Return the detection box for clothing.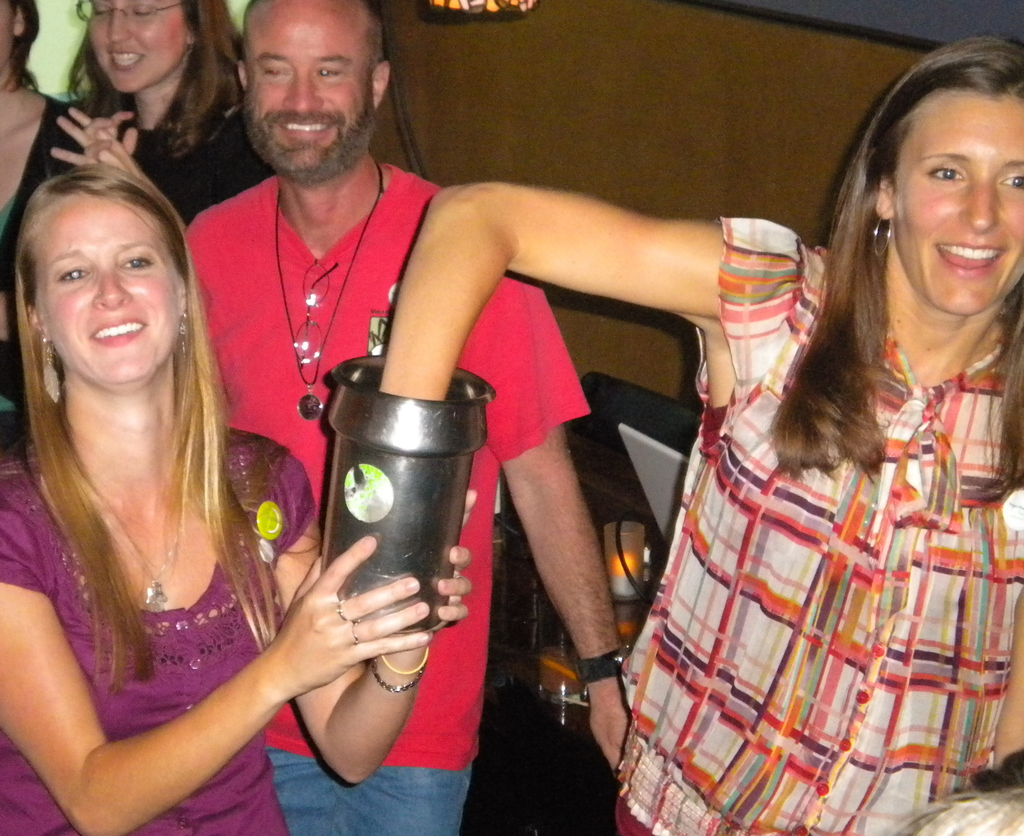
x1=630, y1=250, x2=1023, y2=821.
